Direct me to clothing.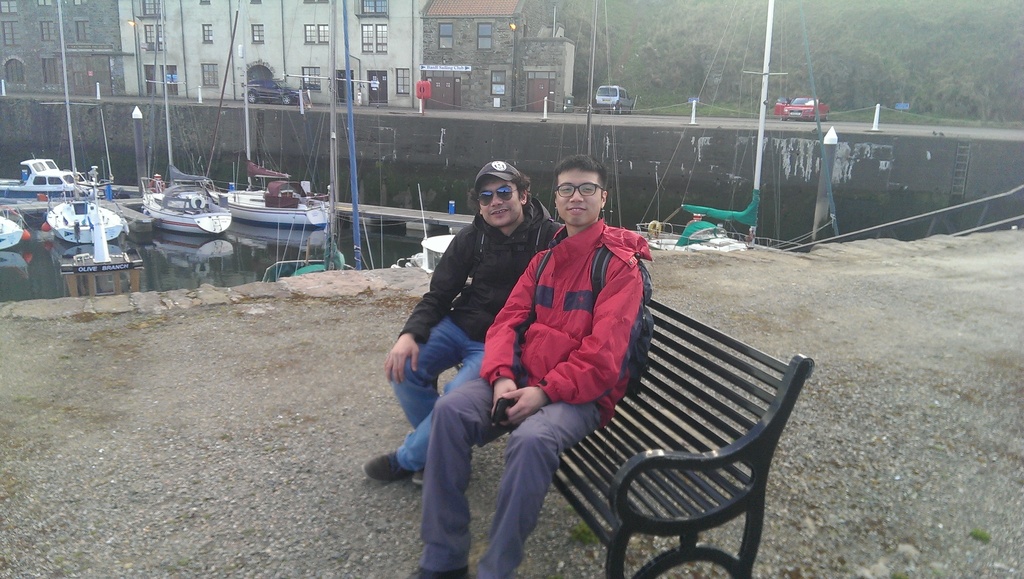
Direction: [left=491, top=230, right=652, bottom=423].
